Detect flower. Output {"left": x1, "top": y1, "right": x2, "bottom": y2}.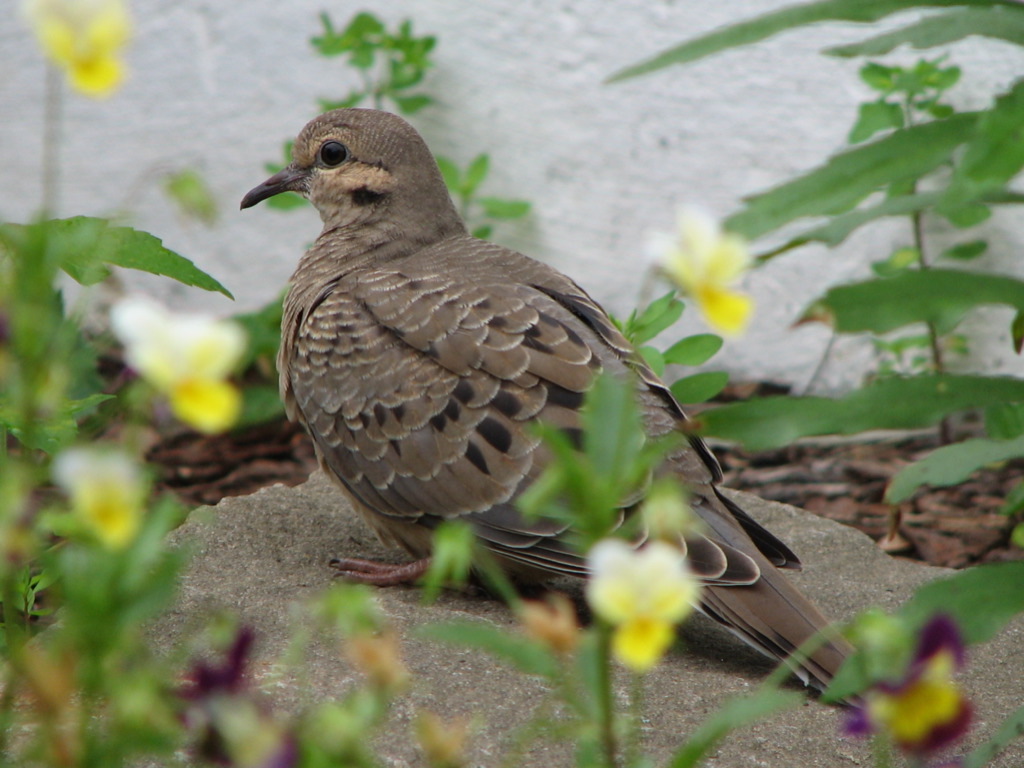
{"left": 587, "top": 533, "right": 700, "bottom": 669}.
